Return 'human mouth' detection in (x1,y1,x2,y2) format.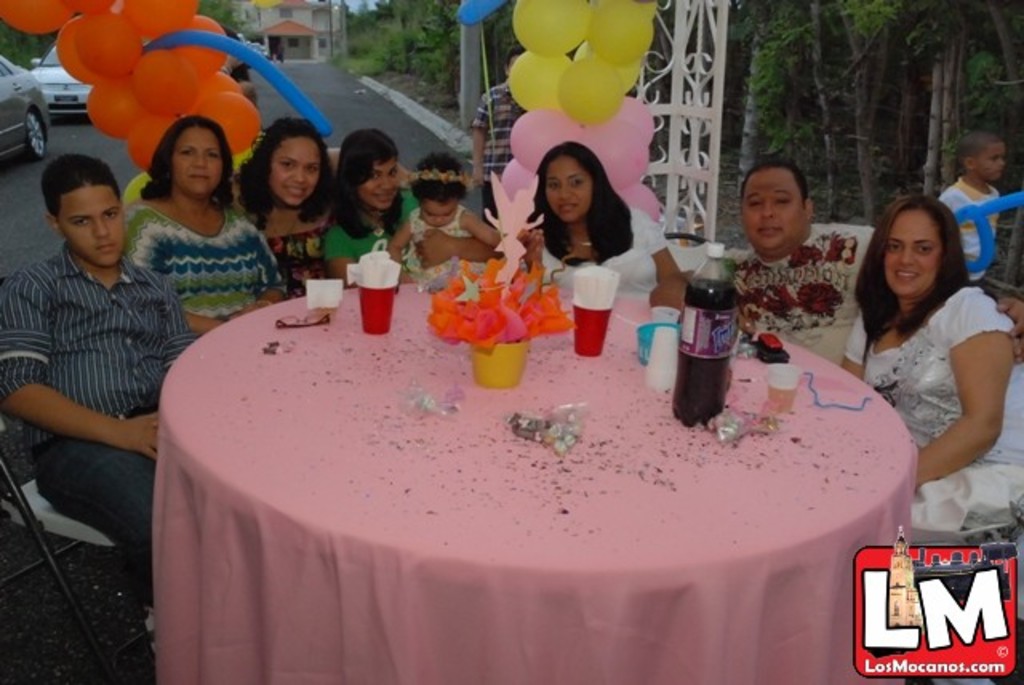
(762,227,781,237).
